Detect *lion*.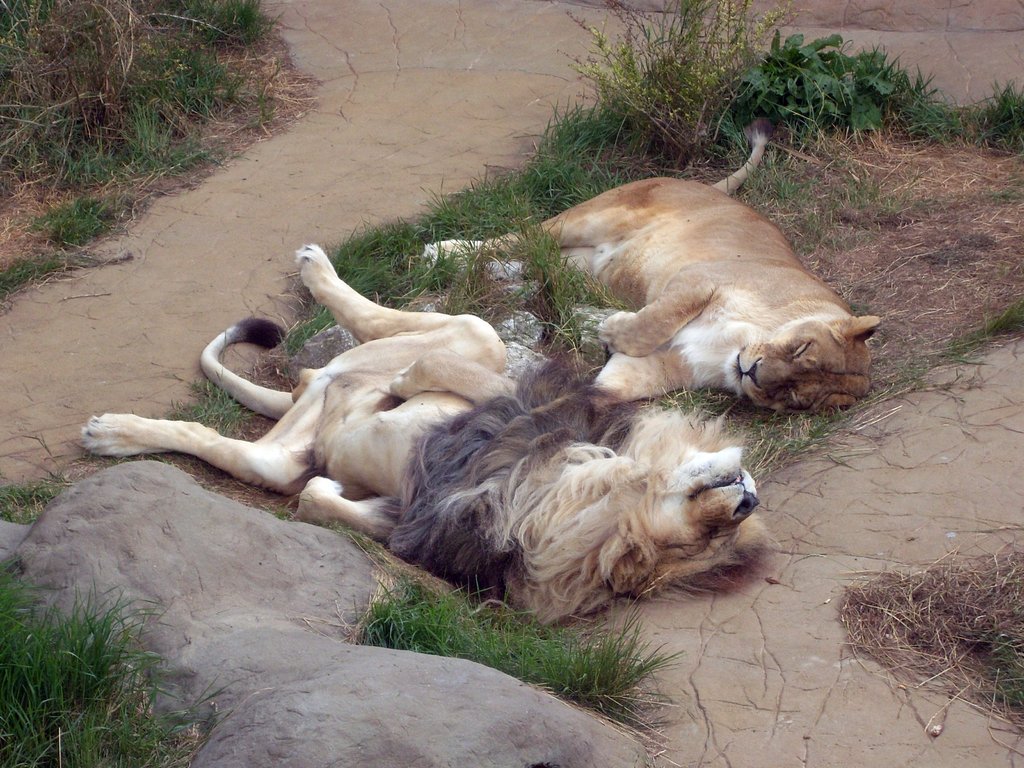
Detected at 428/110/879/405.
